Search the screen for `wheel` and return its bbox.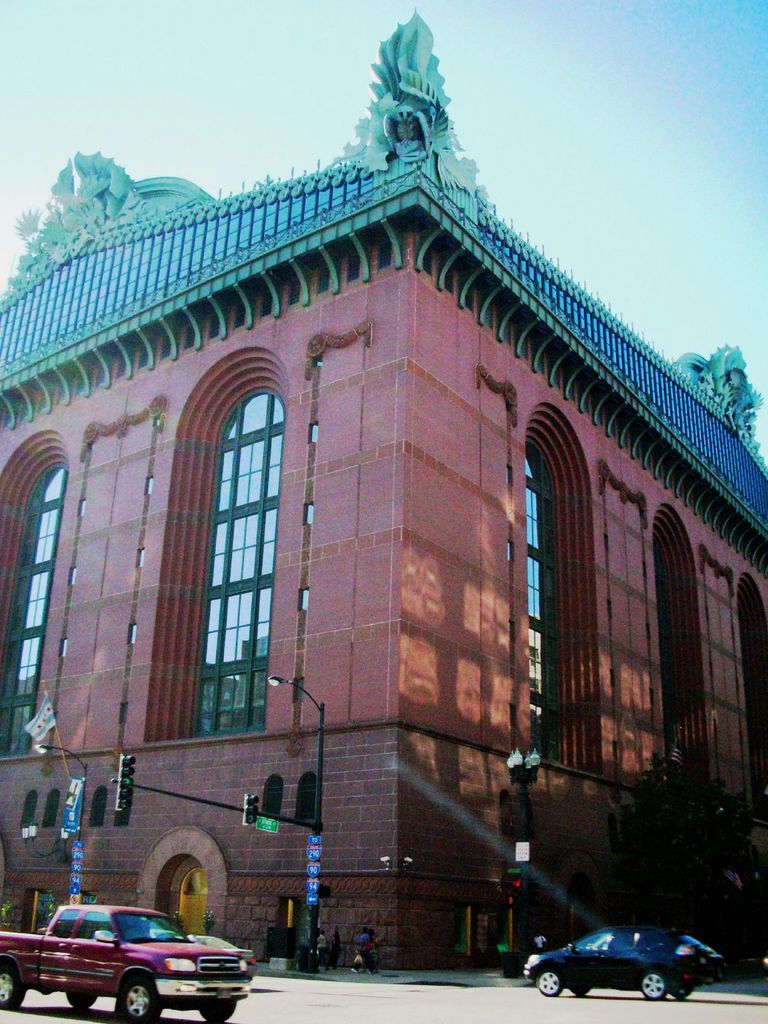
Found: <bbox>68, 994, 96, 1011</bbox>.
